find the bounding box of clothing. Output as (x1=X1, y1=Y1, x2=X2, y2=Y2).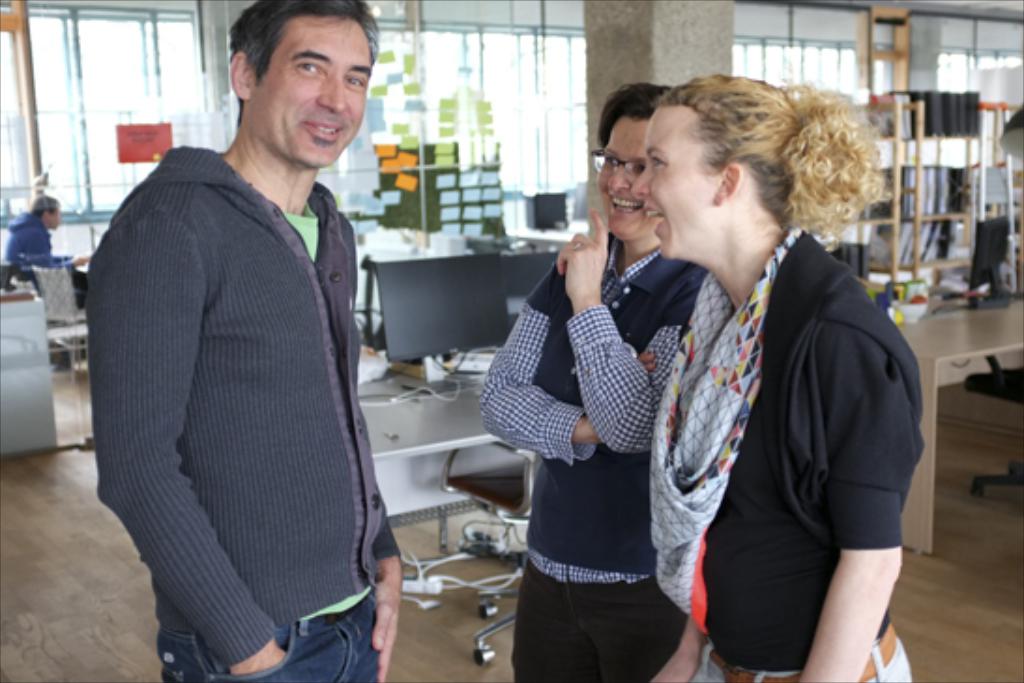
(x1=511, y1=558, x2=700, y2=681).
